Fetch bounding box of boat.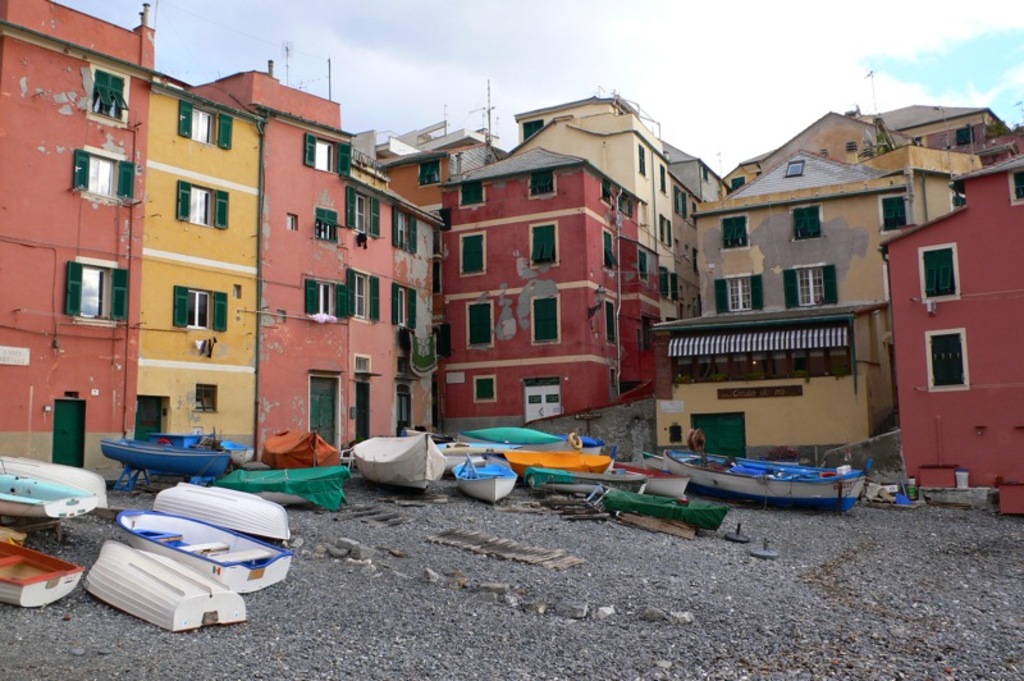
Bbox: 445, 458, 526, 504.
